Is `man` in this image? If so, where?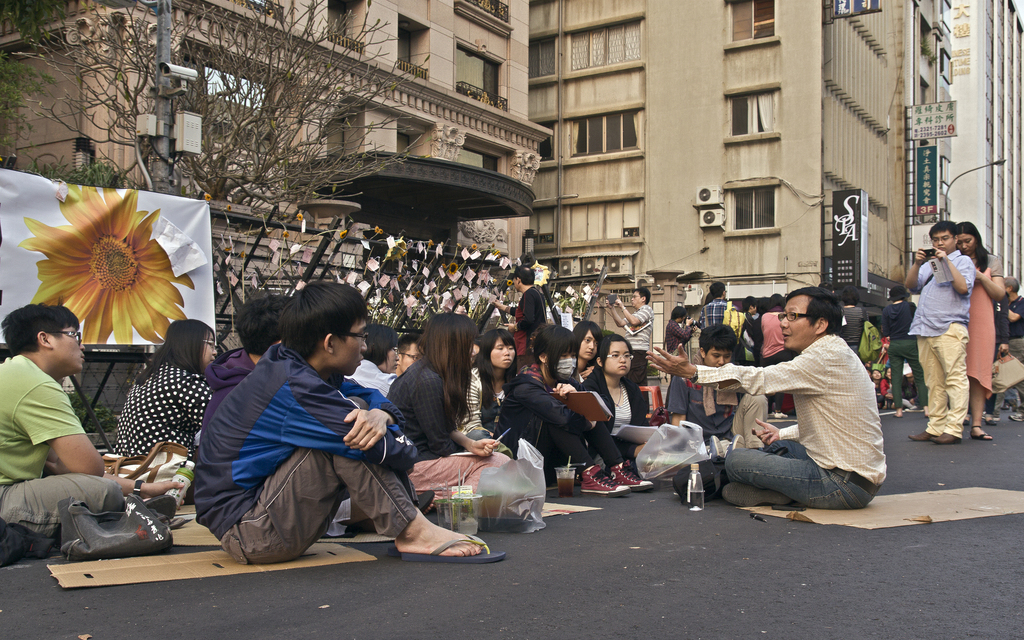
Yes, at 895/216/977/440.
